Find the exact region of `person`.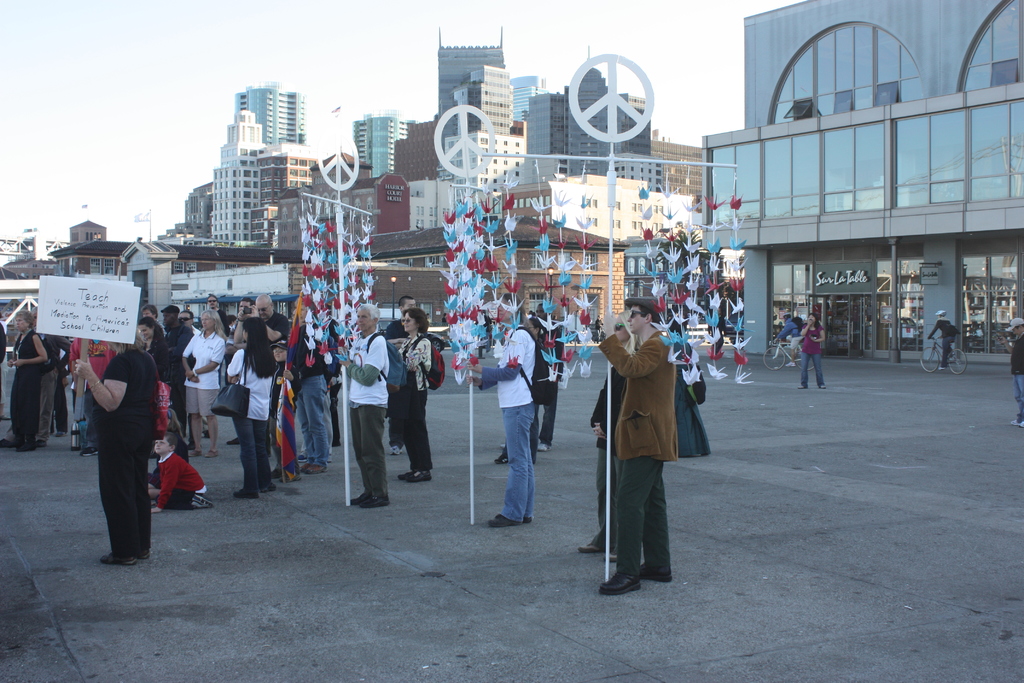
Exact region: [x1=579, y1=308, x2=712, y2=567].
